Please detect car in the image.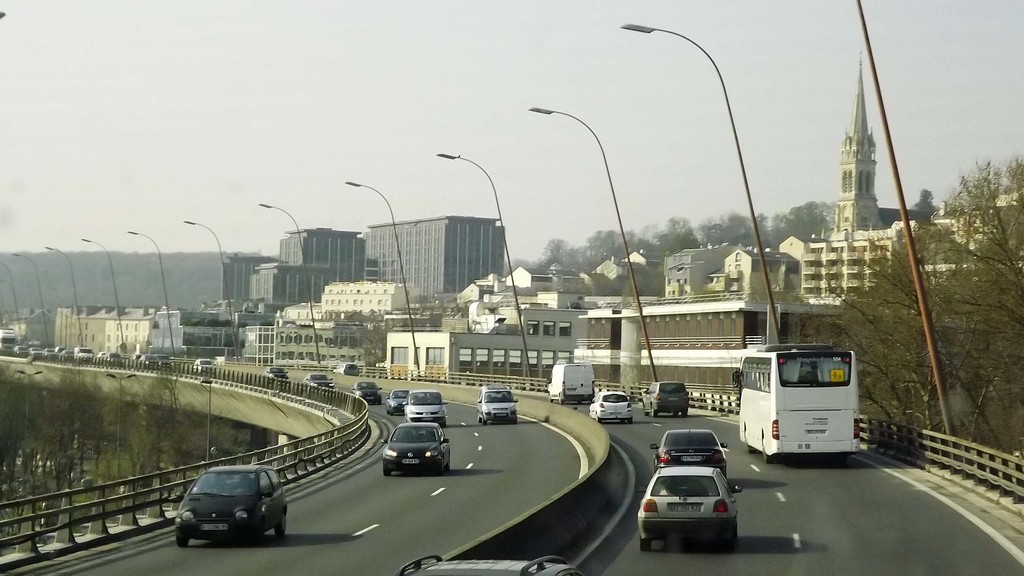
[left=352, top=380, right=382, bottom=403].
